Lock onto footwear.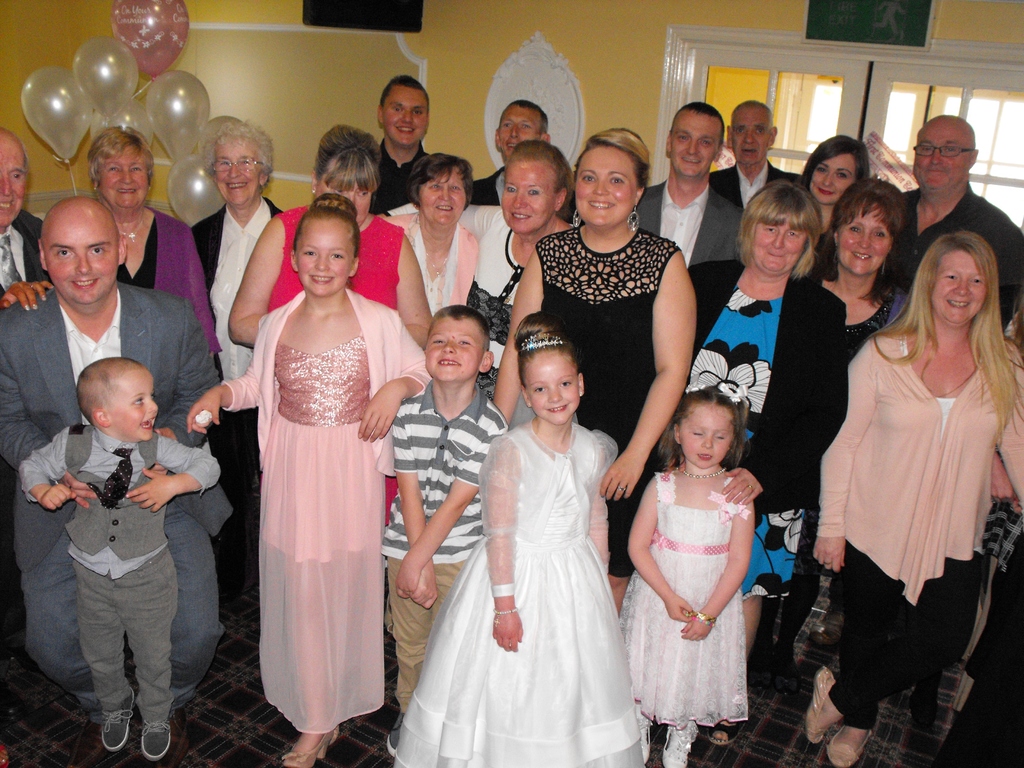
Locked: (100,687,136,757).
